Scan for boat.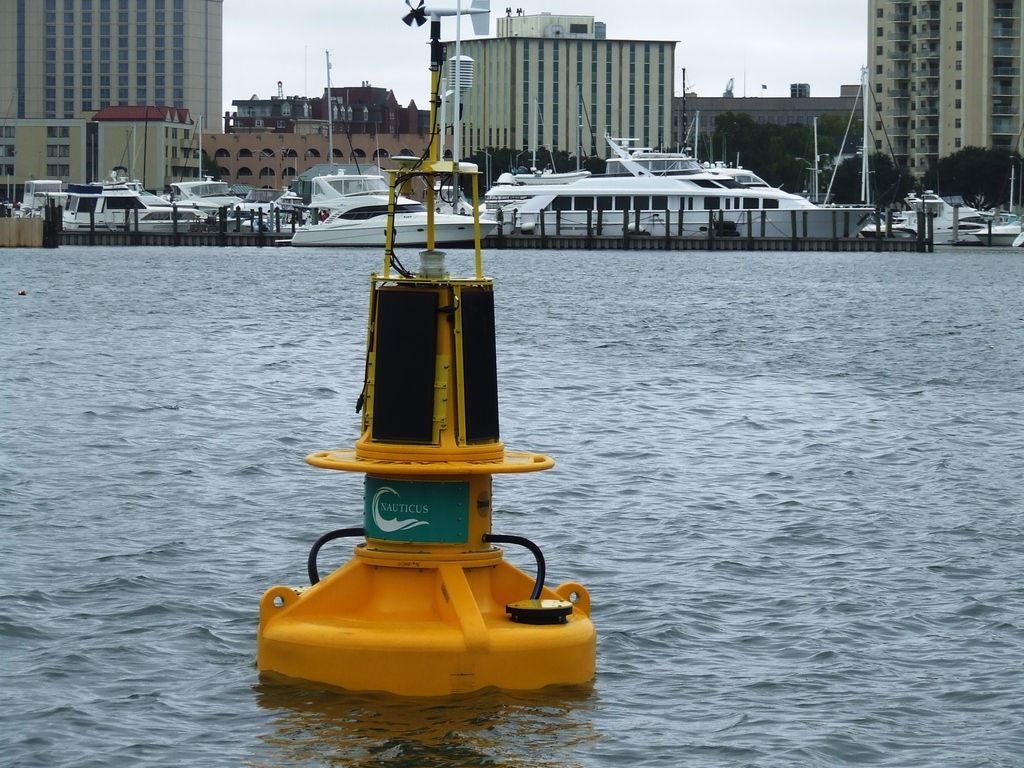
Scan result: locate(488, 135, 871, 246).
